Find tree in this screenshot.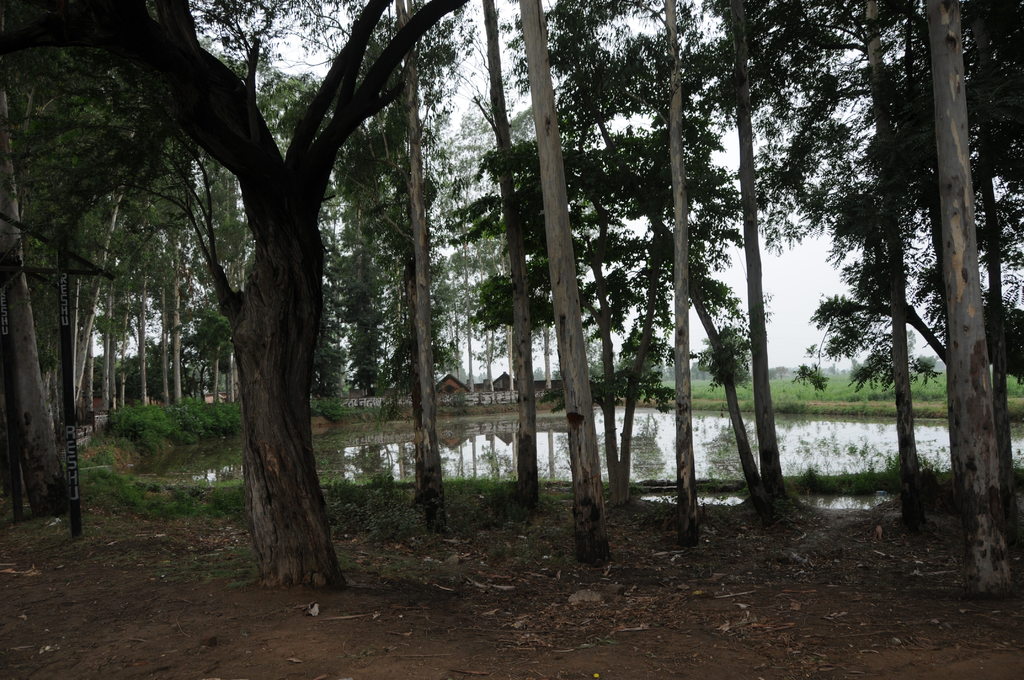
The bounding box for tree is (592, 0, 718, 549).
